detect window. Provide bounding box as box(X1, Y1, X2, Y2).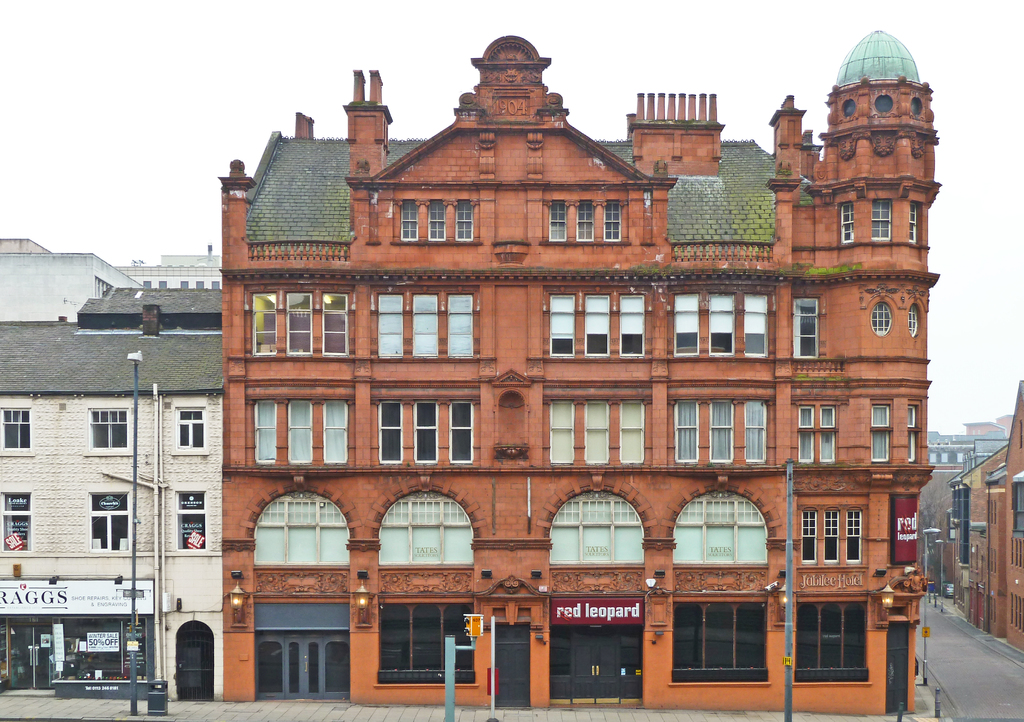
box(89, 489, 132, 554).
